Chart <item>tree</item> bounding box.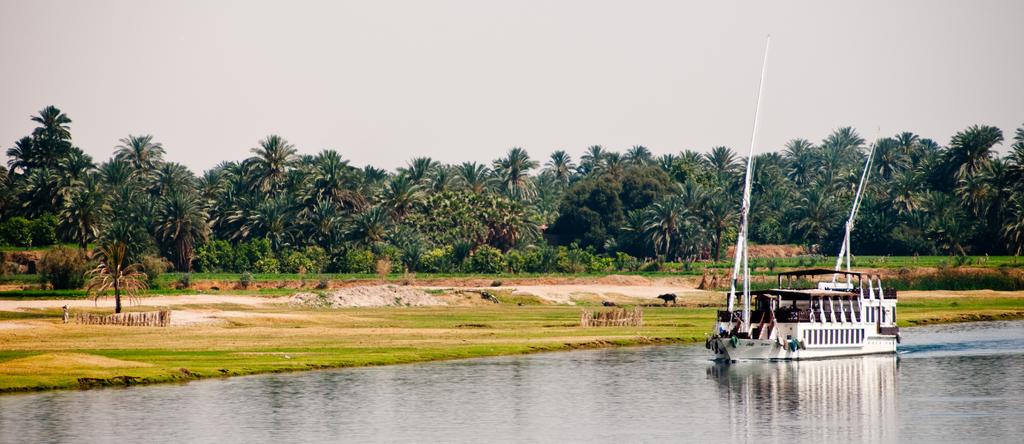
Charted: <region>708, 150, 791, 224</region>.
